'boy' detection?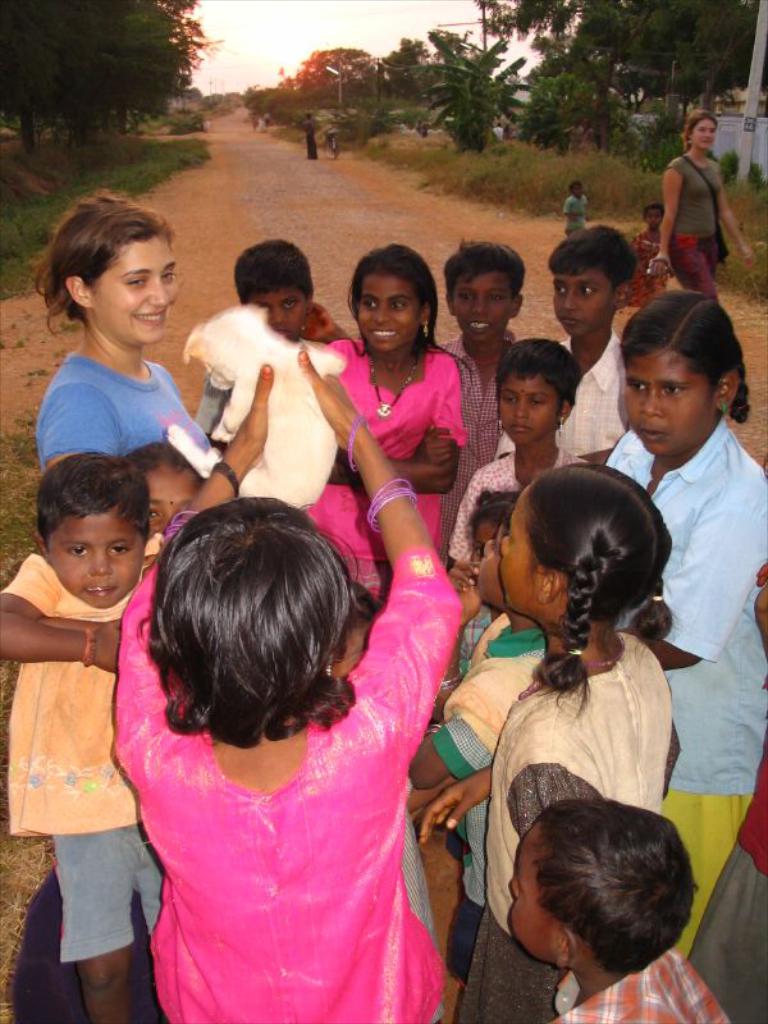
pyautogui.locateOnScreen(8, 389, 182, 1007)
